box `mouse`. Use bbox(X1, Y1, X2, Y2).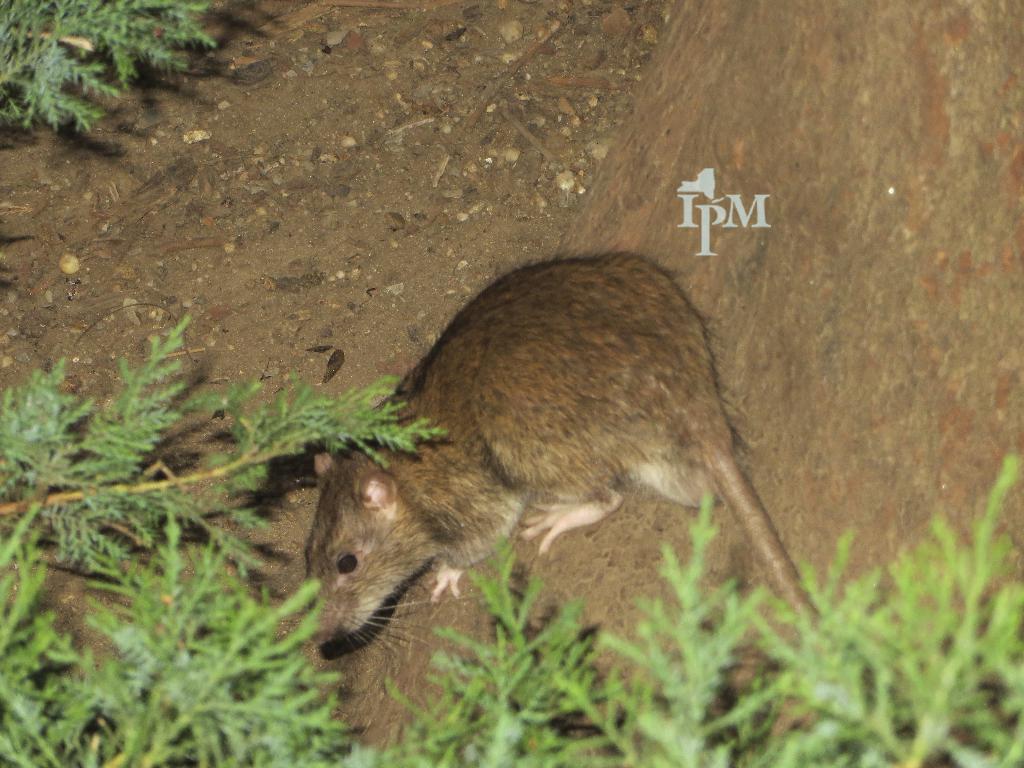
bbox(239, 248, 821, 678).
